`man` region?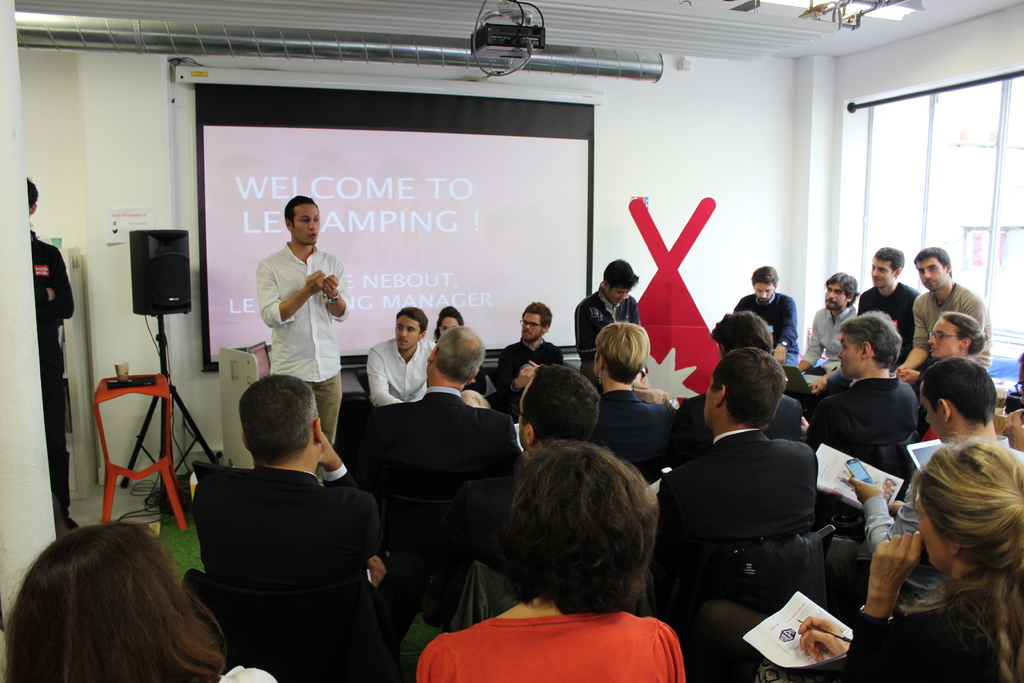
<box>588,320,685,491</box>
